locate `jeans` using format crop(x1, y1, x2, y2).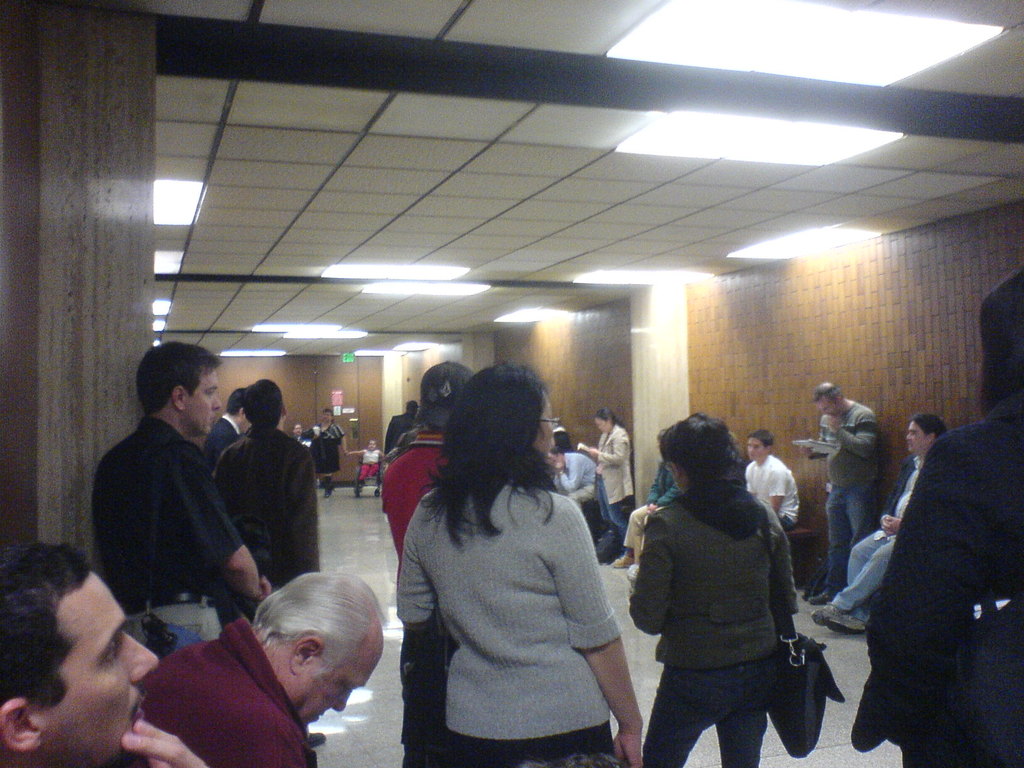
crop(401, 623, 453, 753).
